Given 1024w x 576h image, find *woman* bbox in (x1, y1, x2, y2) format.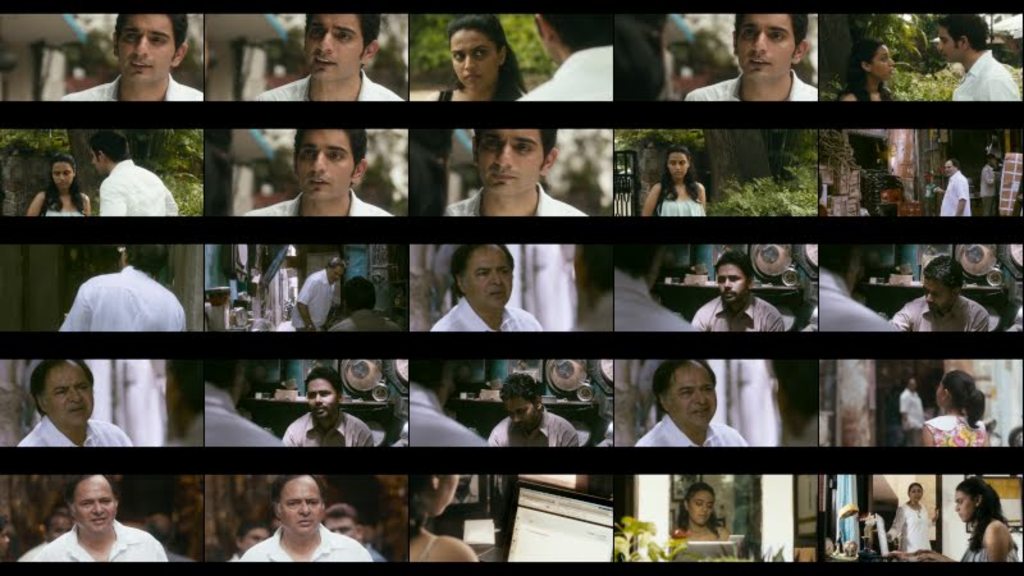
(884, 484, 933, 550).
